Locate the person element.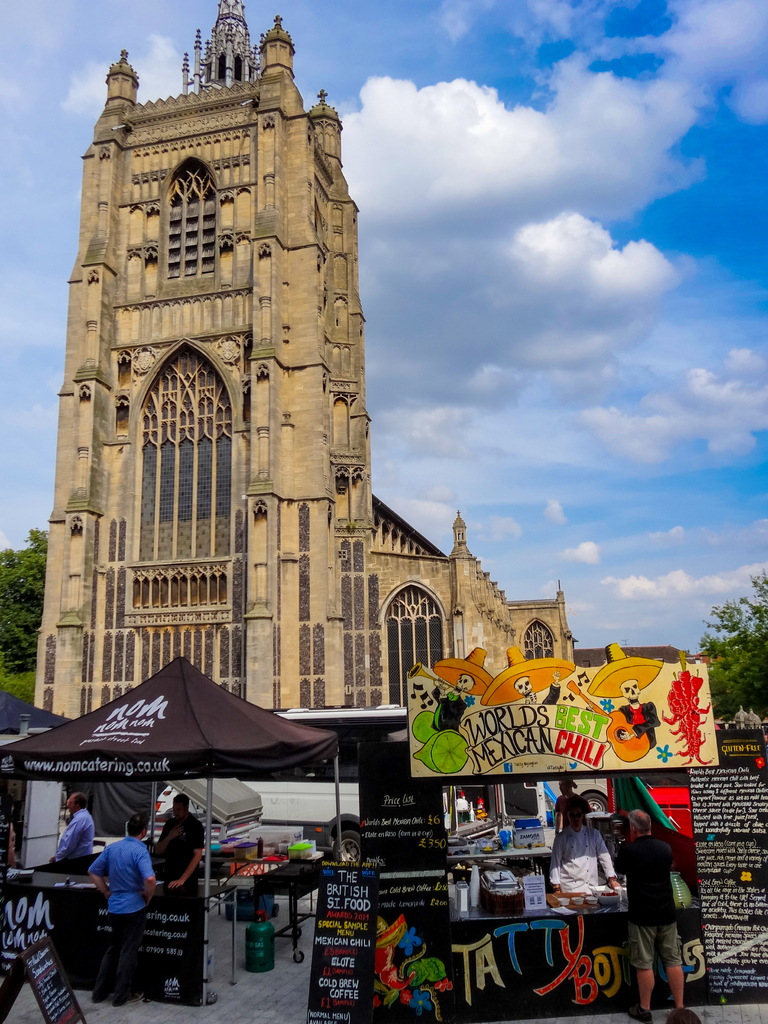
Element bbox: (x1=88, y1=820, x2=158, y2=1009).
